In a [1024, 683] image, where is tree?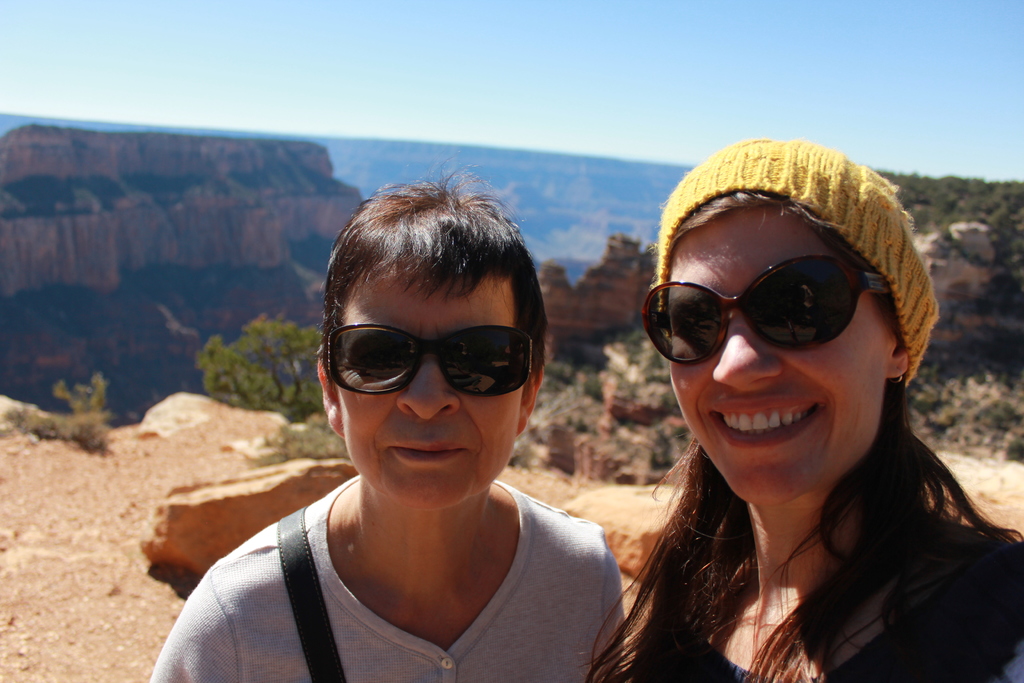
select_region(180, 304, 269, 416).
